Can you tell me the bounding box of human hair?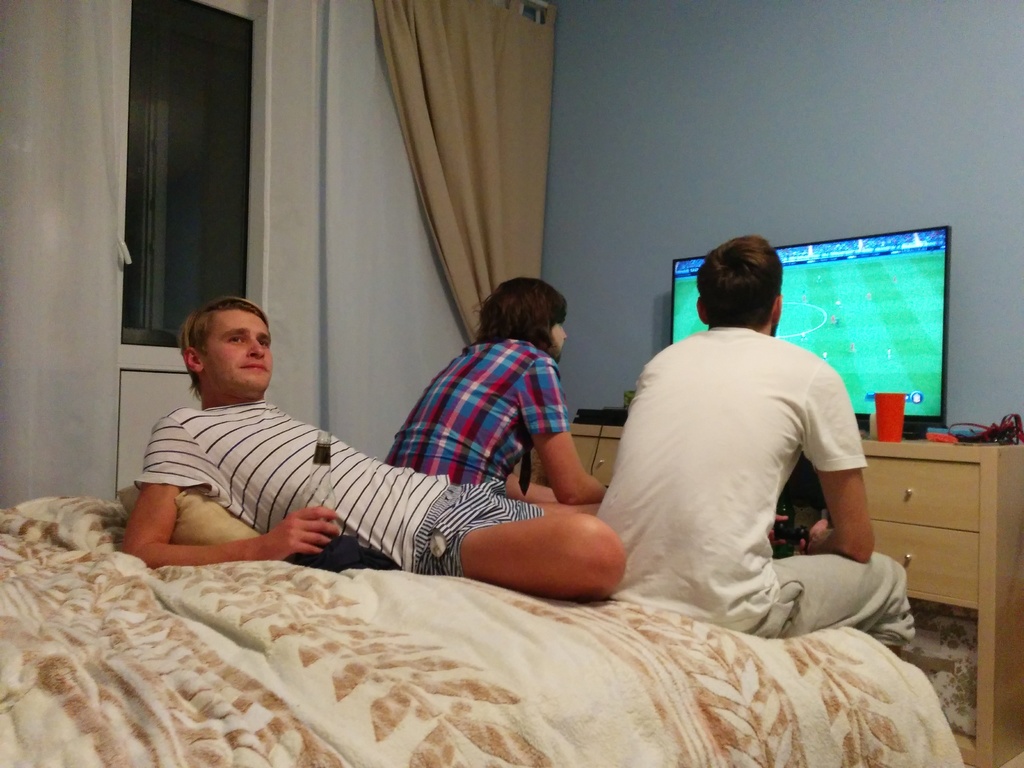
bbox(175, 294, 271, 396).
